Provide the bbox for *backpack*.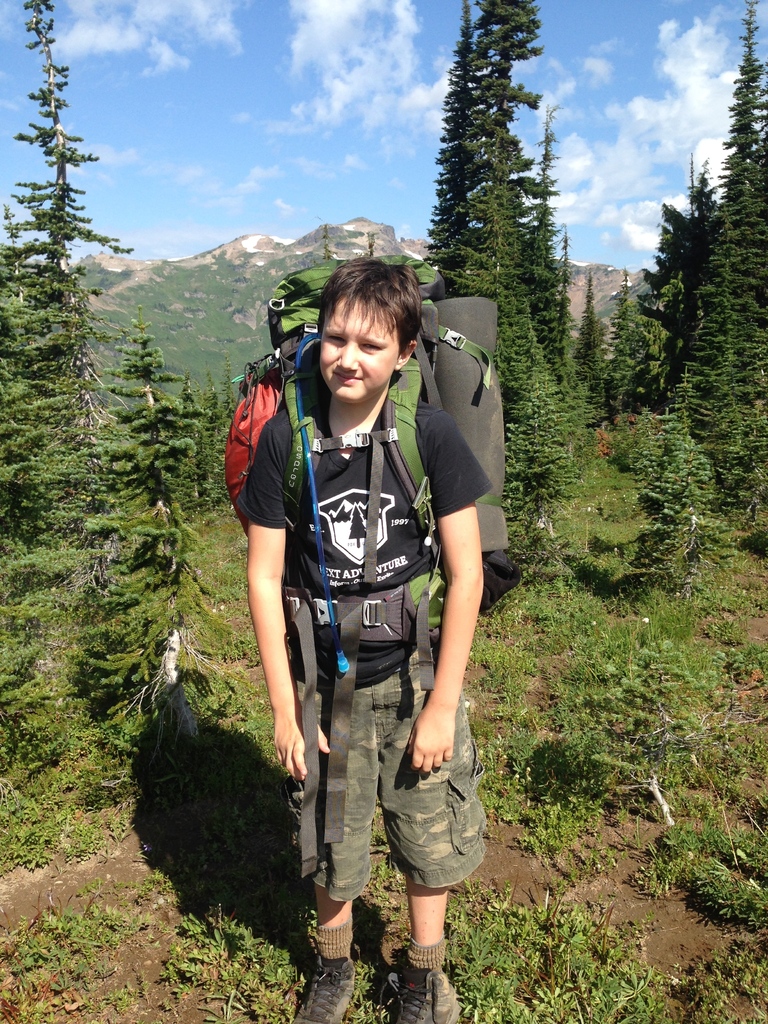
x1=403 y1=295 x2=541 y2=636.
